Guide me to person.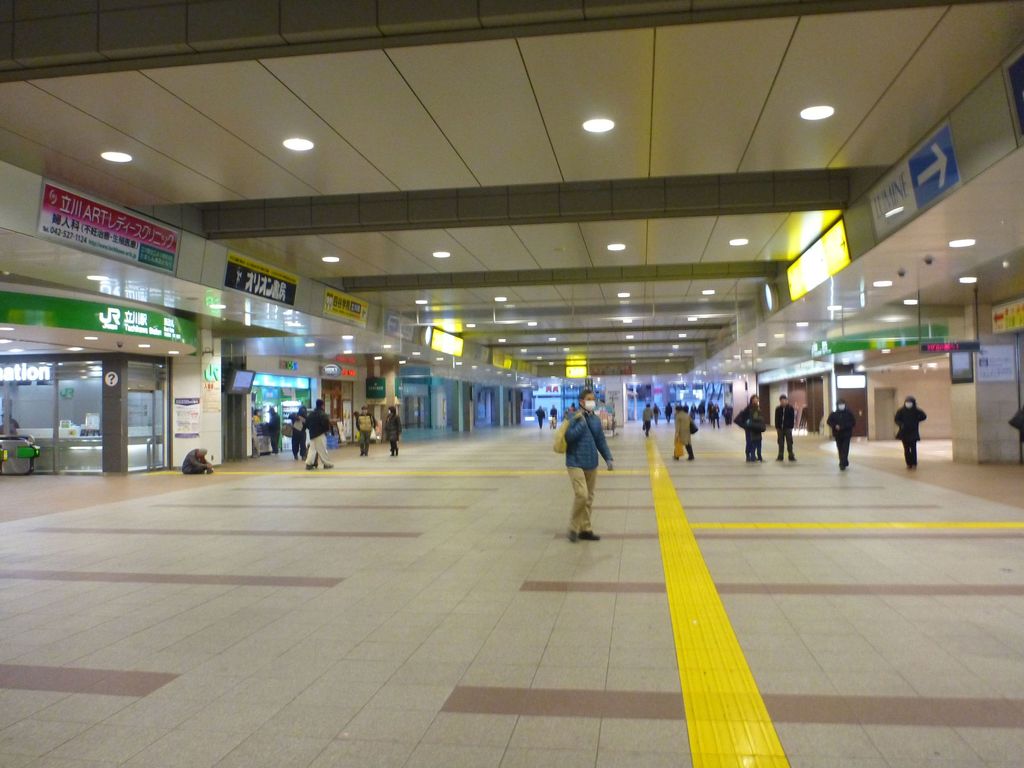
Guidance: locate(640, 399, 659, 422).
